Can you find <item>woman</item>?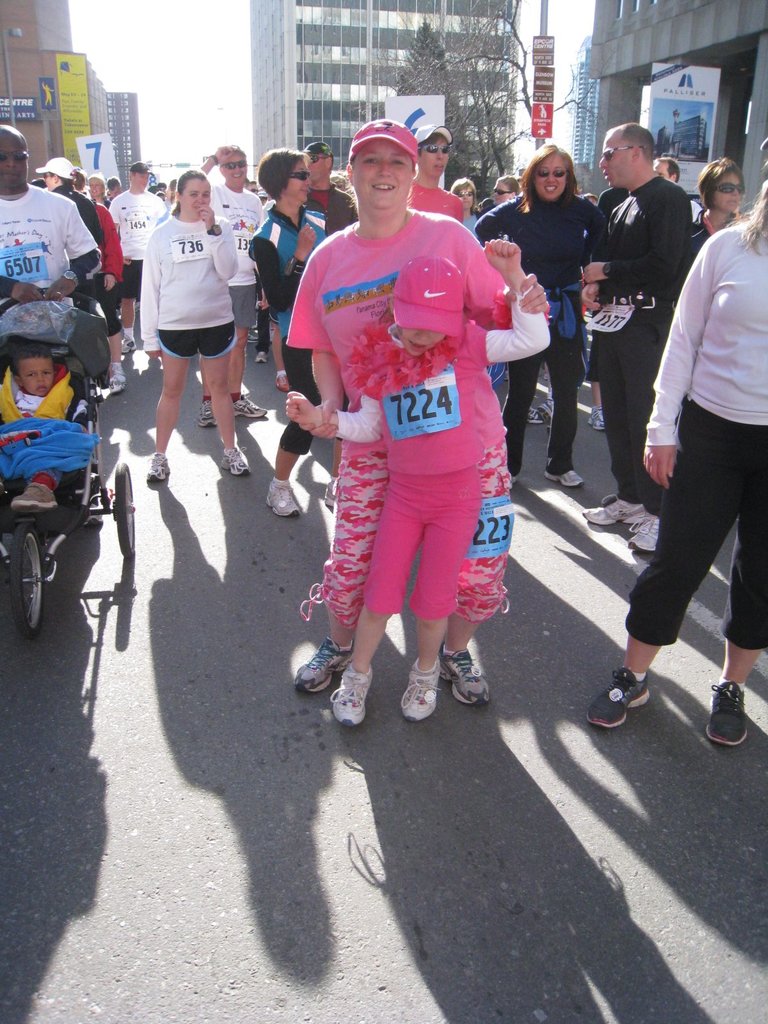
Yes, bounding box: (x1=86, y1=173, x2=112, y2=205).
